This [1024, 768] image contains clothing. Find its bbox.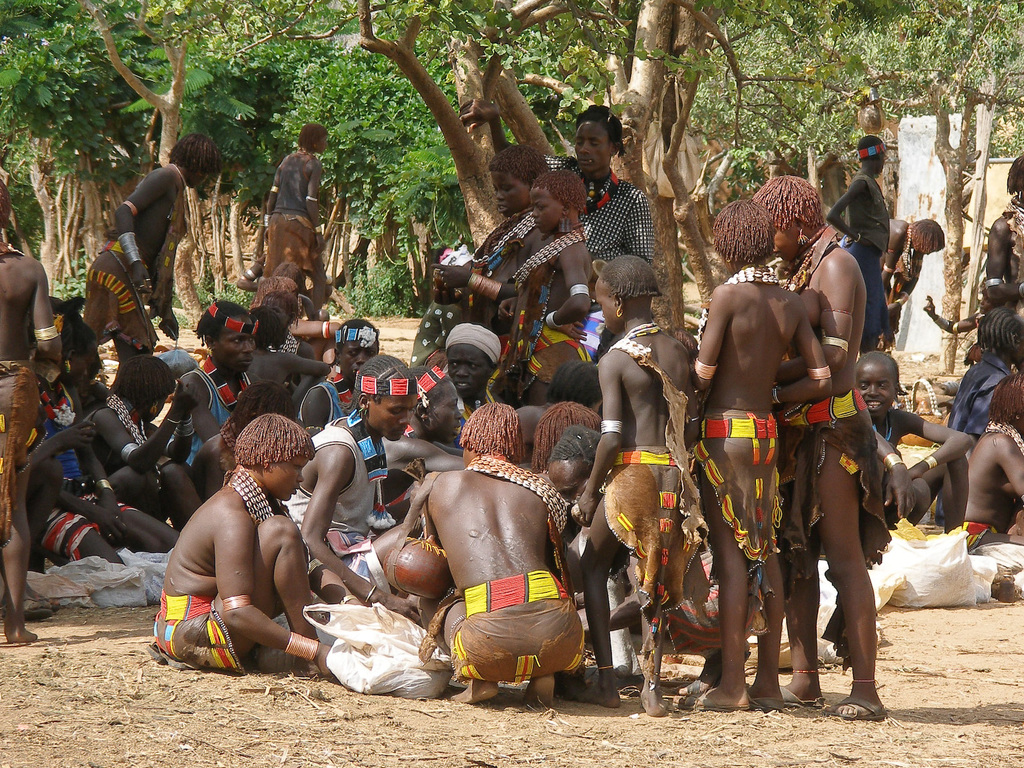
left=24, top=374, right=138, bottom=569.
